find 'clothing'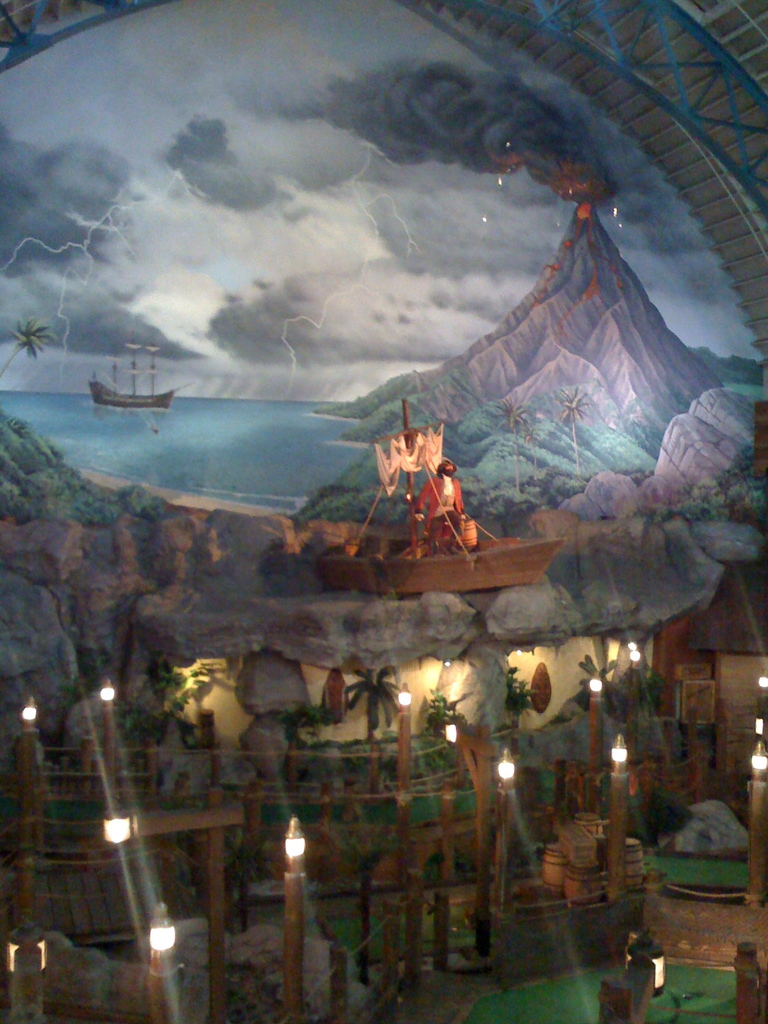
pyautogui.locateOnScreen(419, 475, 461, 543)
